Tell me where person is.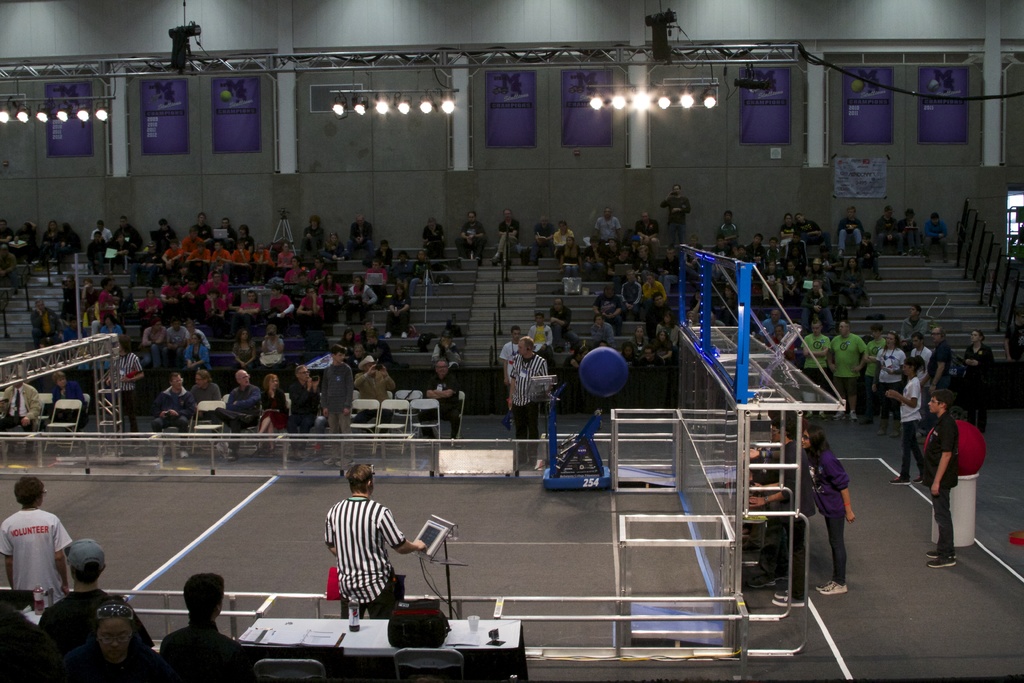
person is at <region>748, 415, 816, 609</region>.
